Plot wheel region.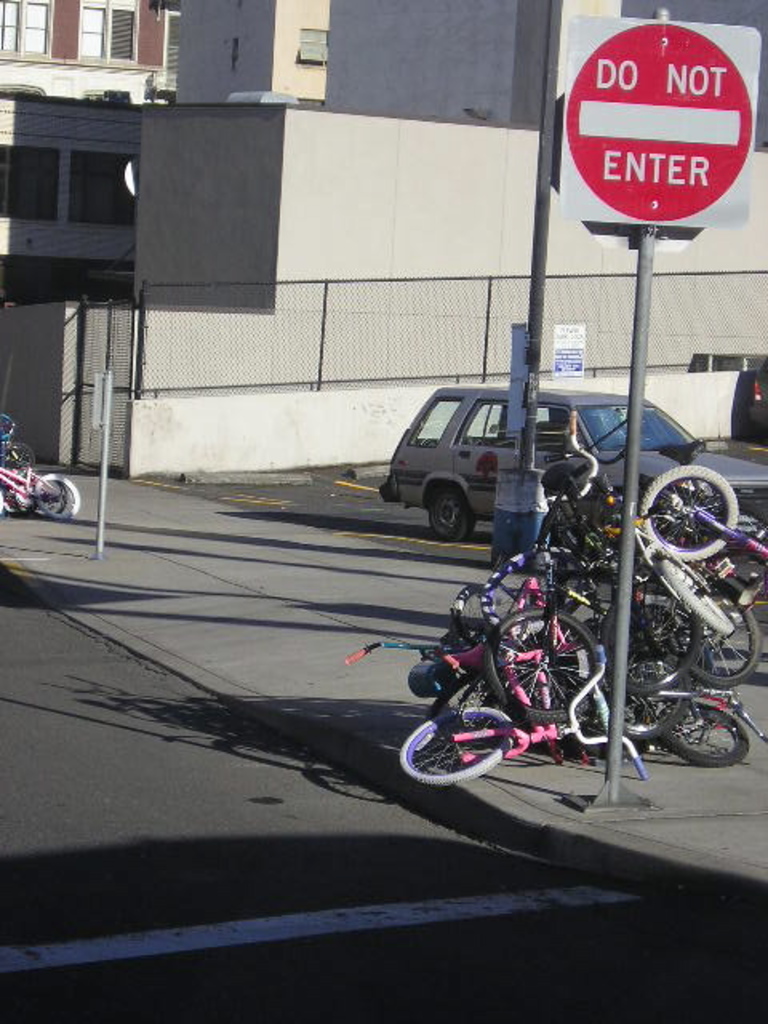
Plotted at <box>658,555,739,640</box>.
